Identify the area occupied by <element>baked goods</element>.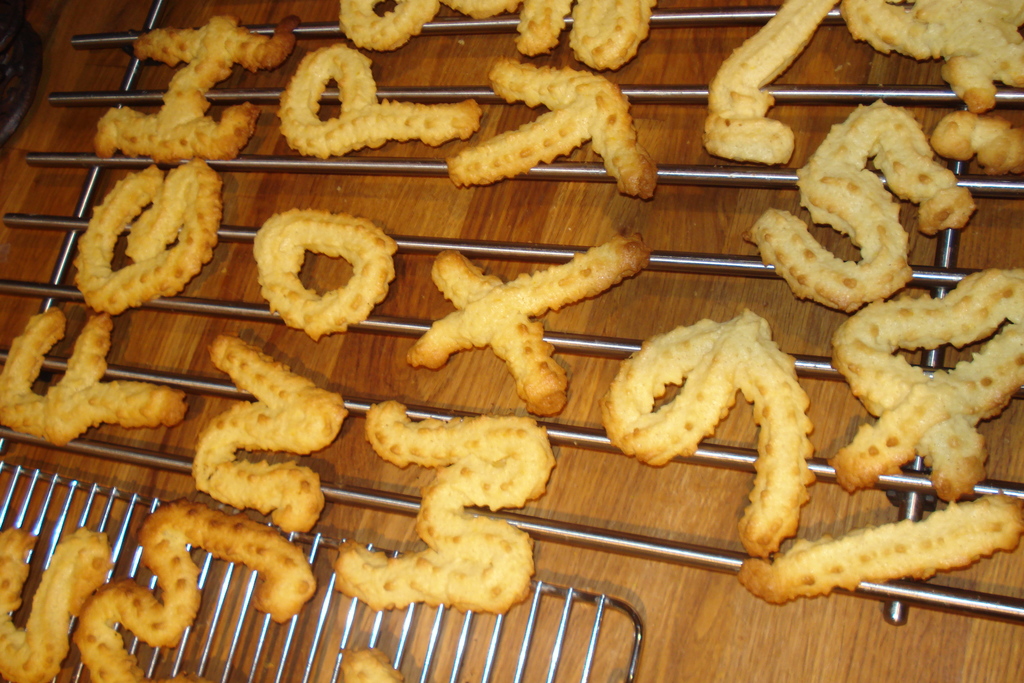
Area: region(69, 162, 224, 315).
